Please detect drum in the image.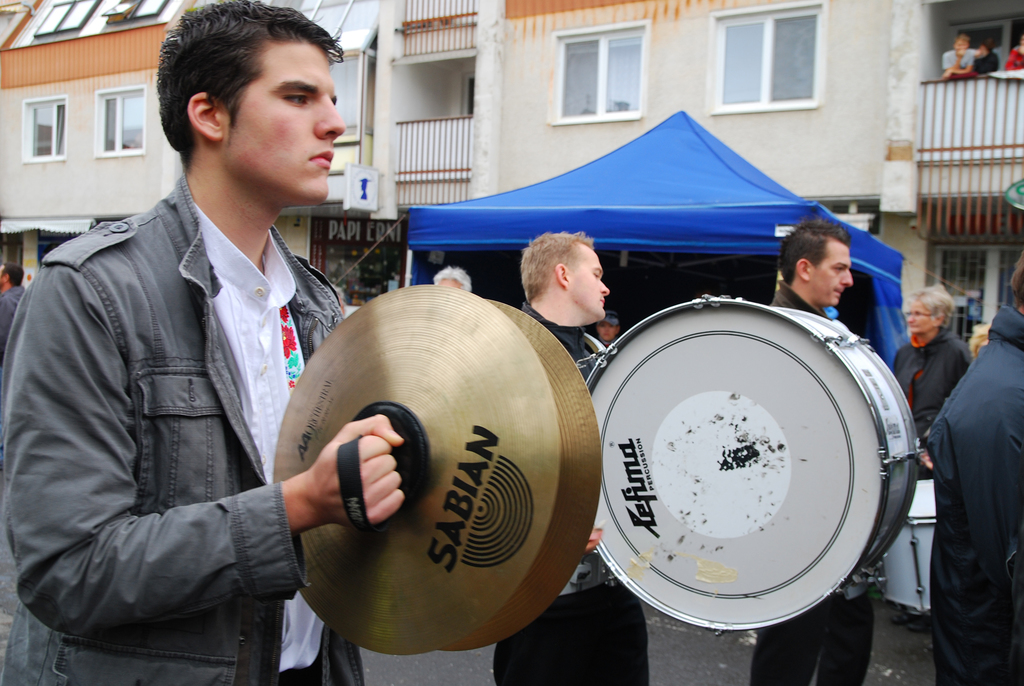
left=493, top=249, right=929, bottom=621.
